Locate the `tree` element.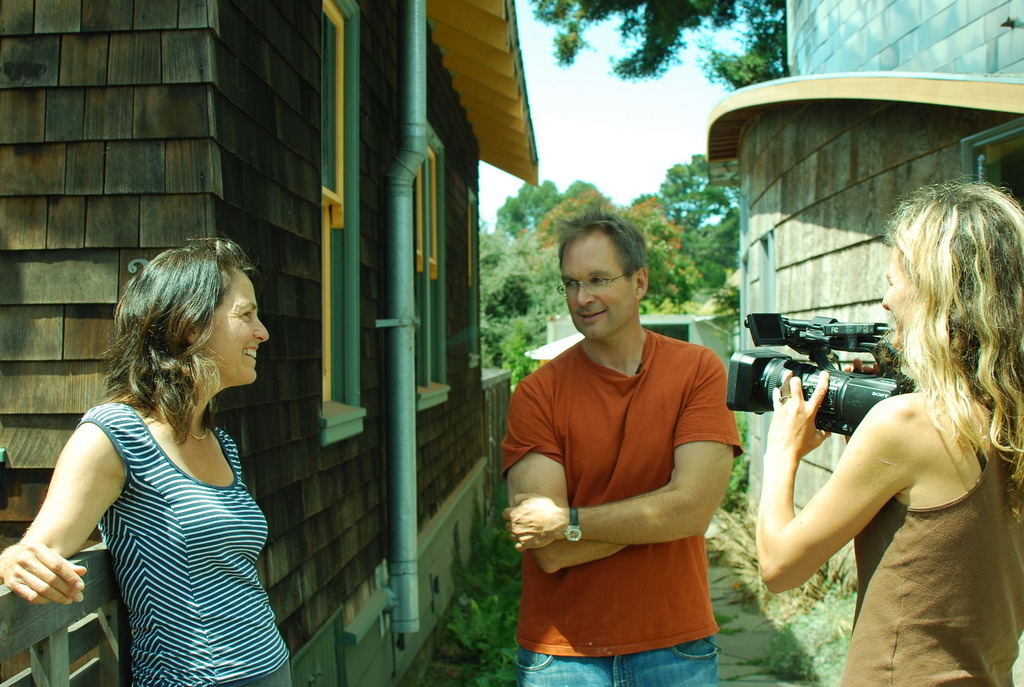
Element bbox: crop(484, 270, 536, 328).
